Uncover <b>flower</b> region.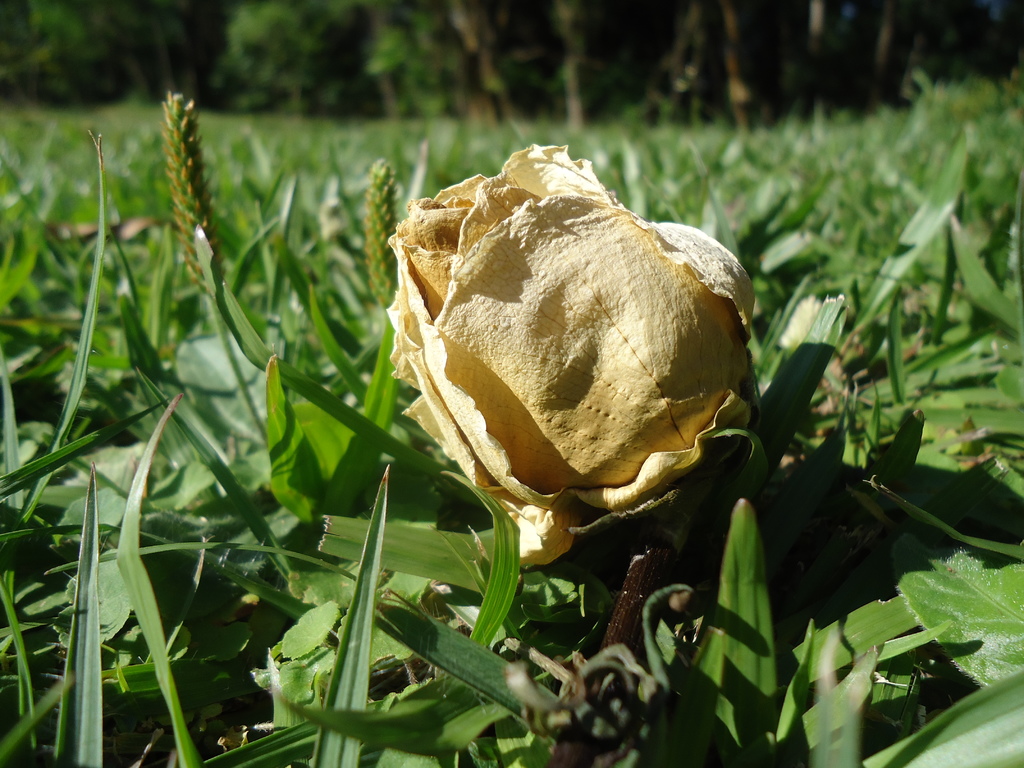
Uncovered: BBox(396, 148, 780, 490).
